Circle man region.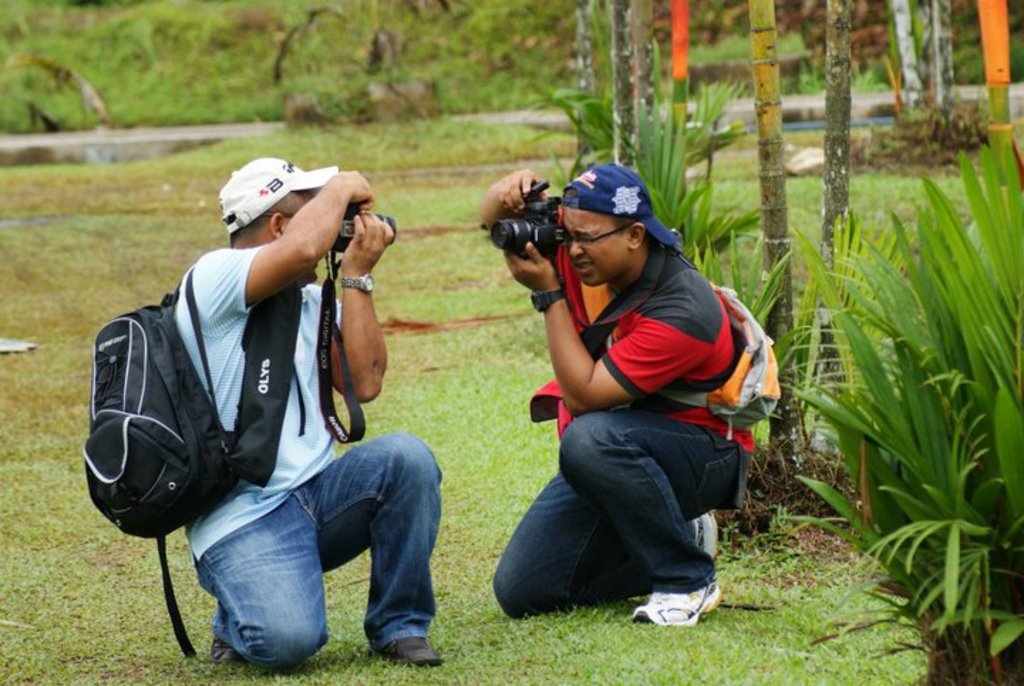
Region: select_region(159, 158, 455, 672).
